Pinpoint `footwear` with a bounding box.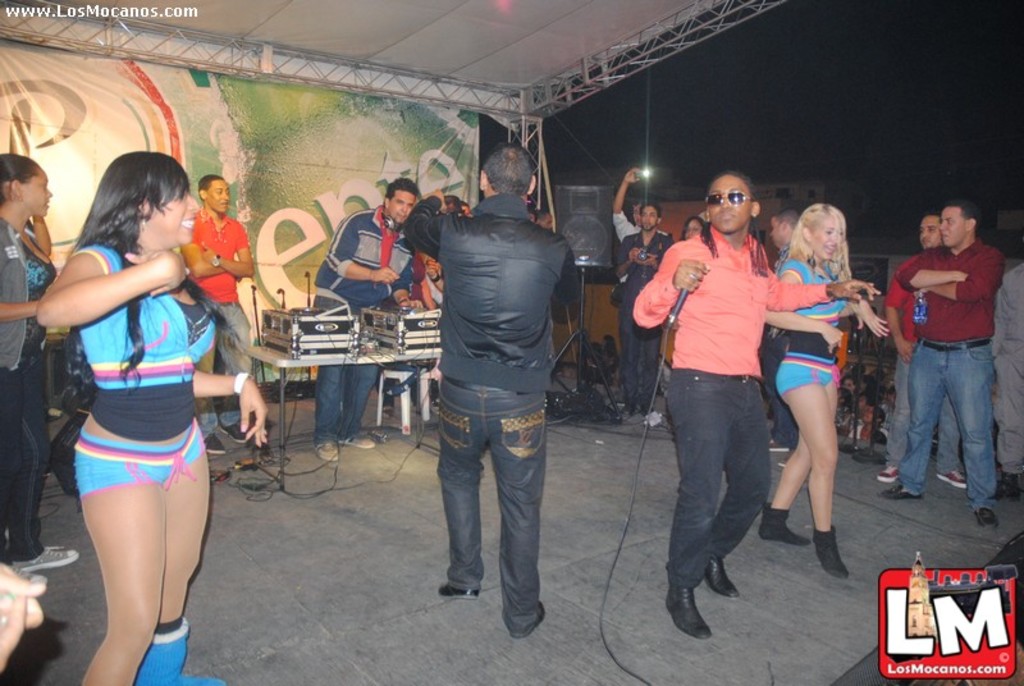
x1=664 y1=570 x2=733 y2=646.
